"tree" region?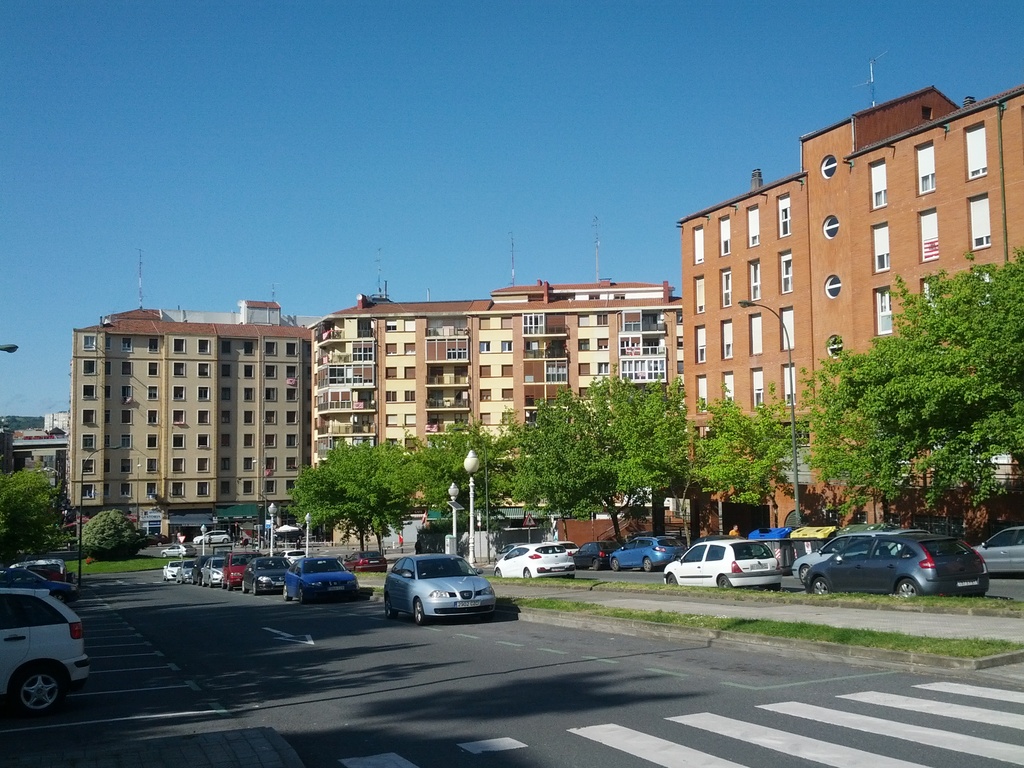
<bbox>769, 255, 999, 498</bbox>
